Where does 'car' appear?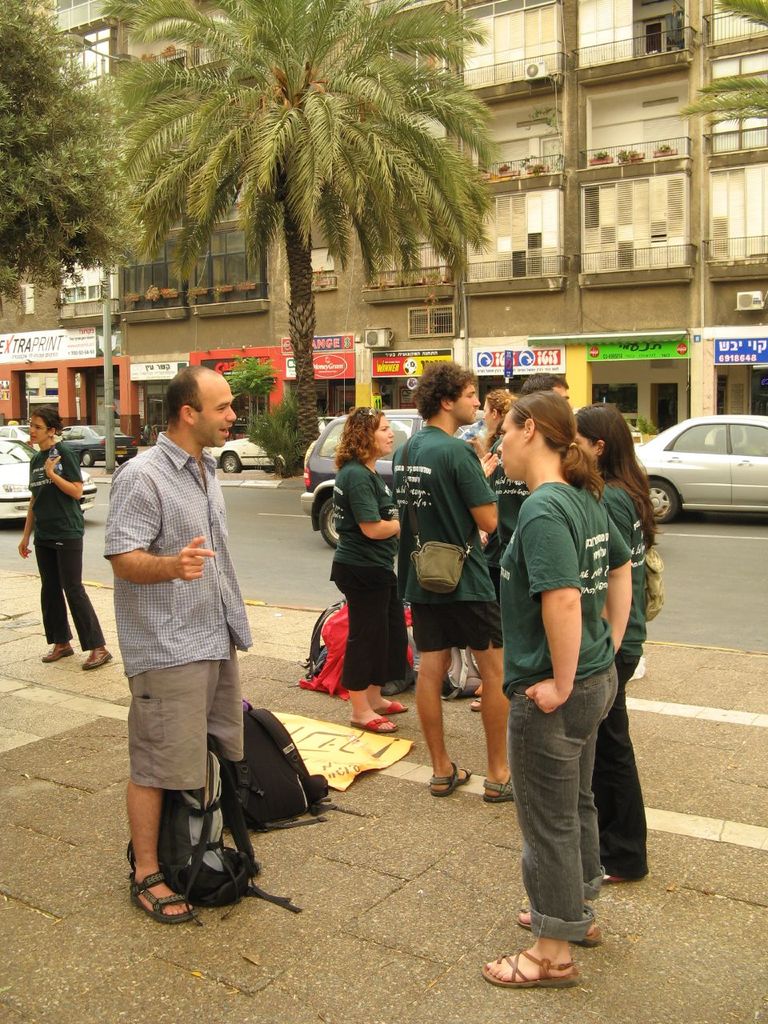
Appears at [x1=62, y1=430, x2=134, y2=468].
